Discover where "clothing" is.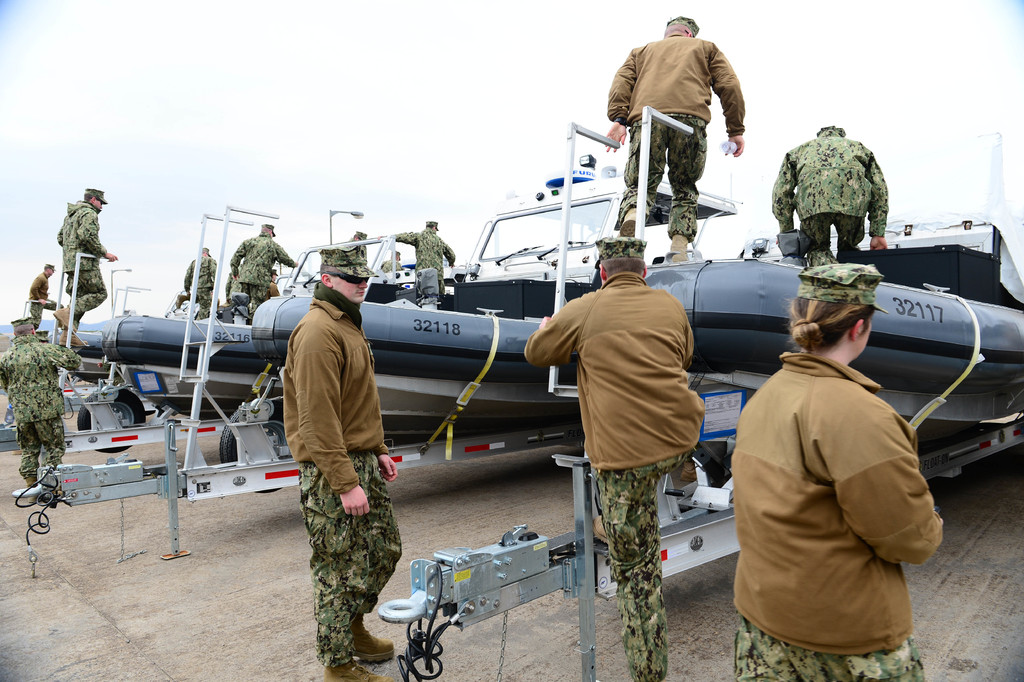
Discovered at box(728, 320, 955, 657).
